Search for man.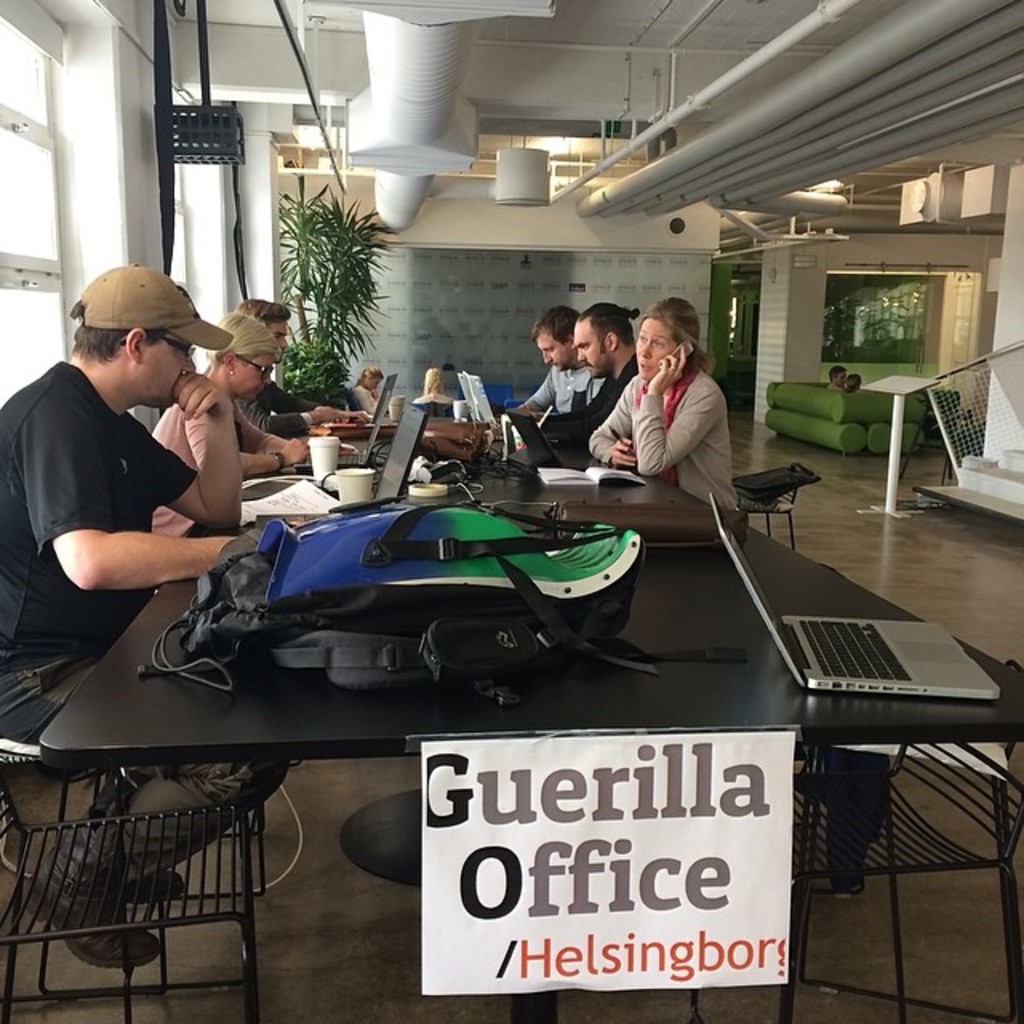
Found at 0,264,277,981.
